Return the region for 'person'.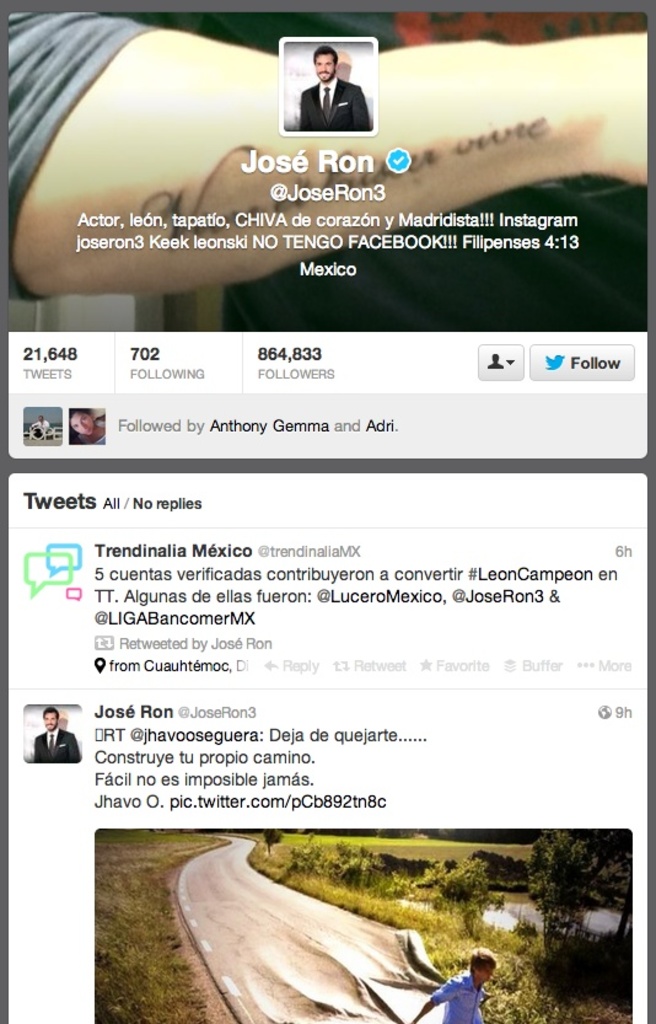
box(26, 703, 88, 772).
